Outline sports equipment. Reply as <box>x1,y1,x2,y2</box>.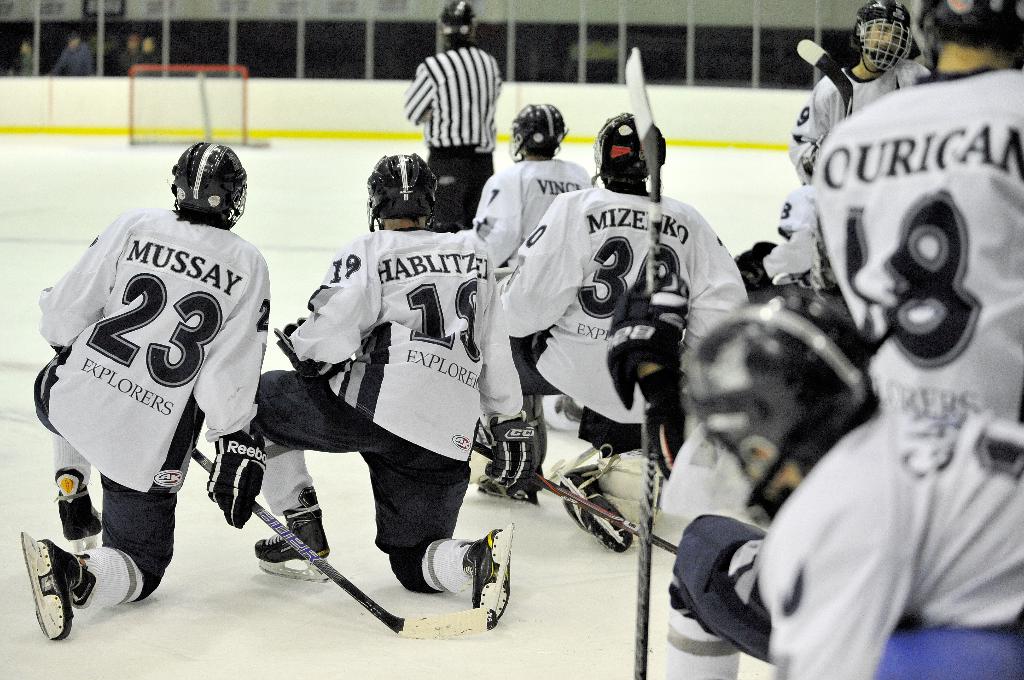
<box>795,38,856,117</box>.
